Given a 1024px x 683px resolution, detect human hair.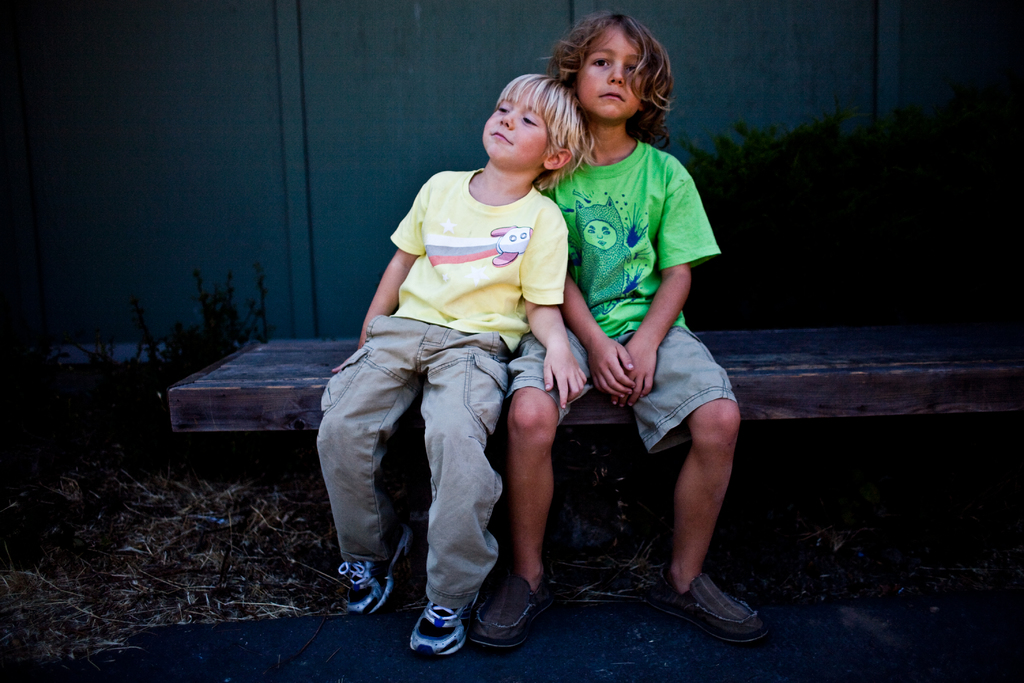
(left=540, top=20, right=677, bottom=172).
